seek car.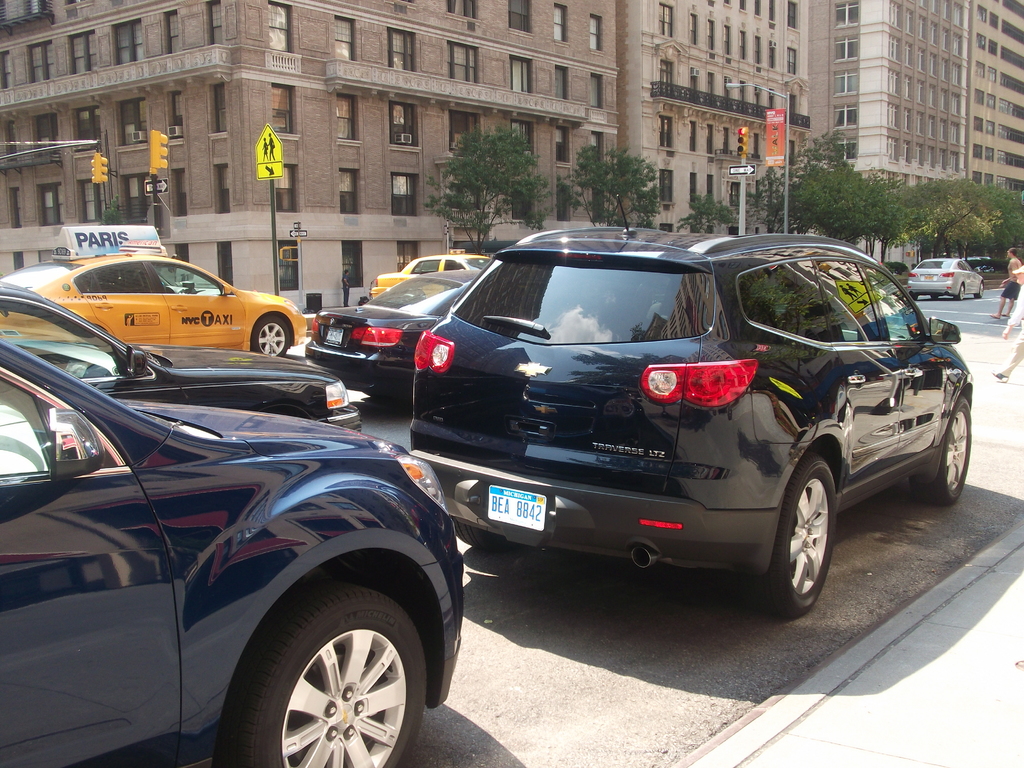
bbox=[0, 343, 465, 767].
